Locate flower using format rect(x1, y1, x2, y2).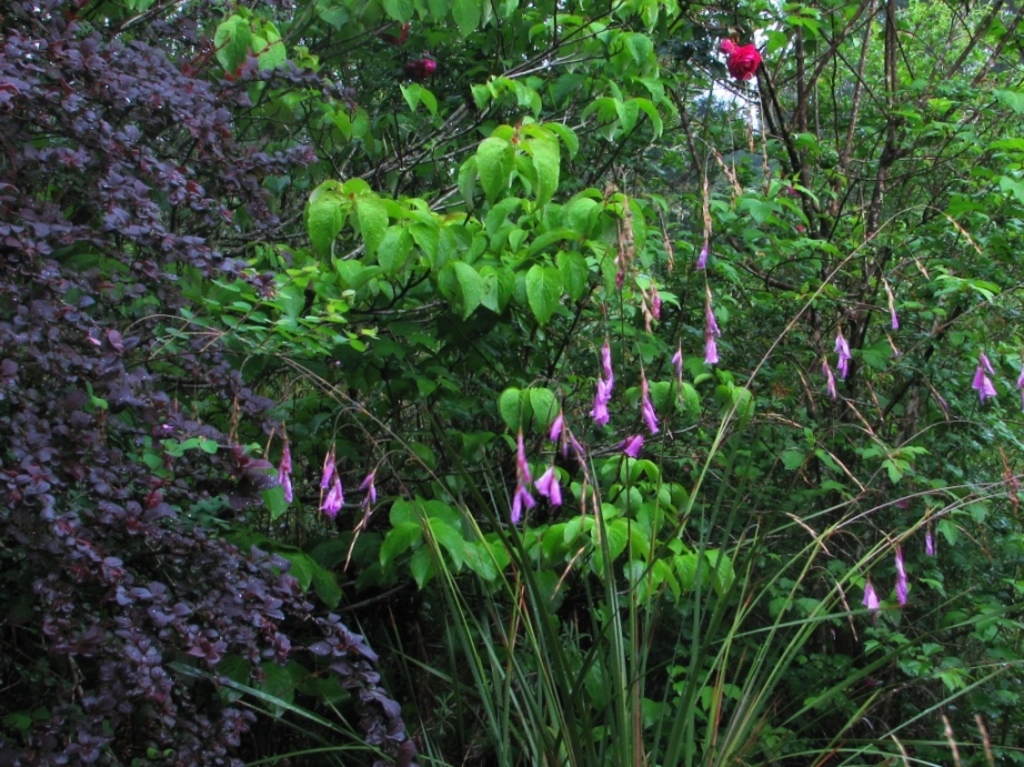
rect(703, 299, 715, 359).
